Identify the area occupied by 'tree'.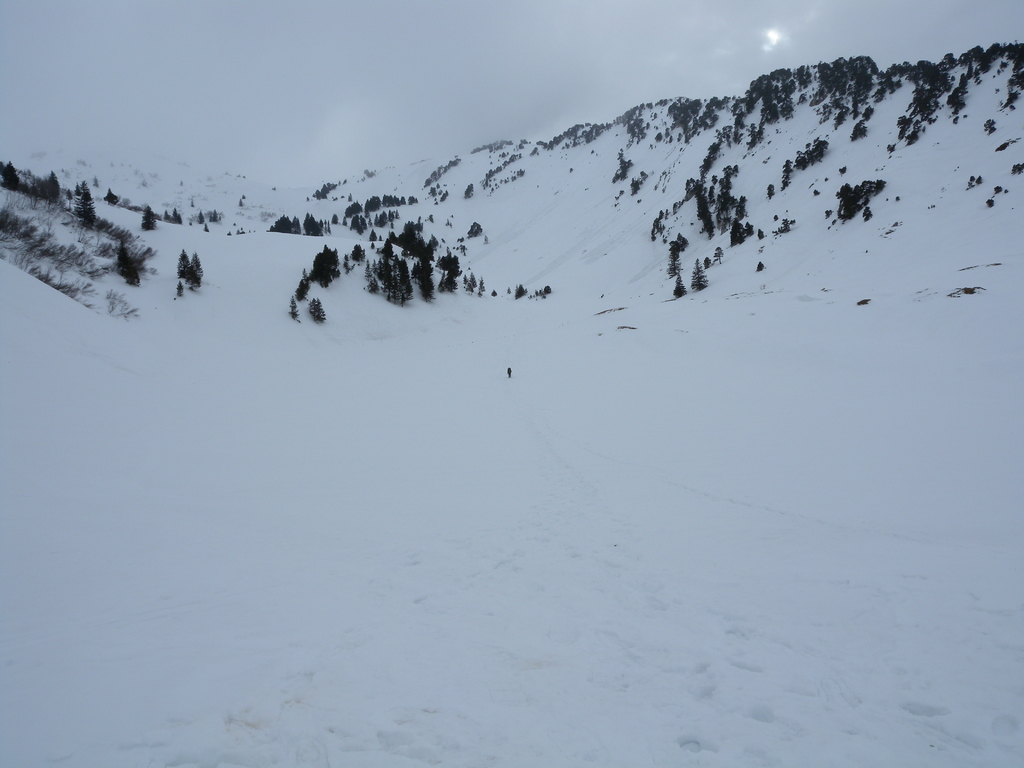
Area: box=[188, 197, 196, 209].
